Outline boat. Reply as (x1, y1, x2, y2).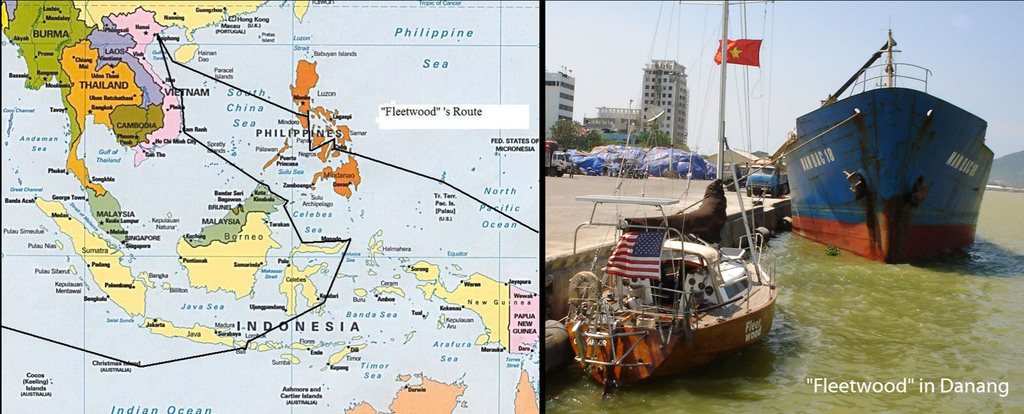
(774, 24, 1010, 262).
